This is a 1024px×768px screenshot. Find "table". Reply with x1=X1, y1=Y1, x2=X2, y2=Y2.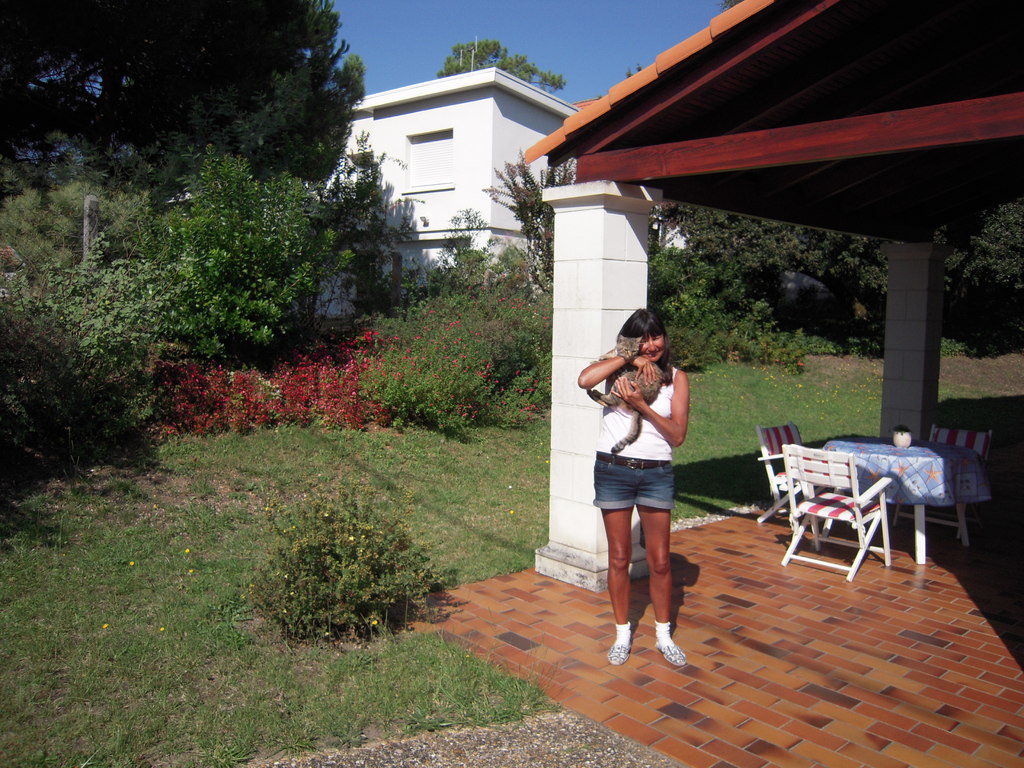
x1=816, y1=412, x2=1004, y2=587.
